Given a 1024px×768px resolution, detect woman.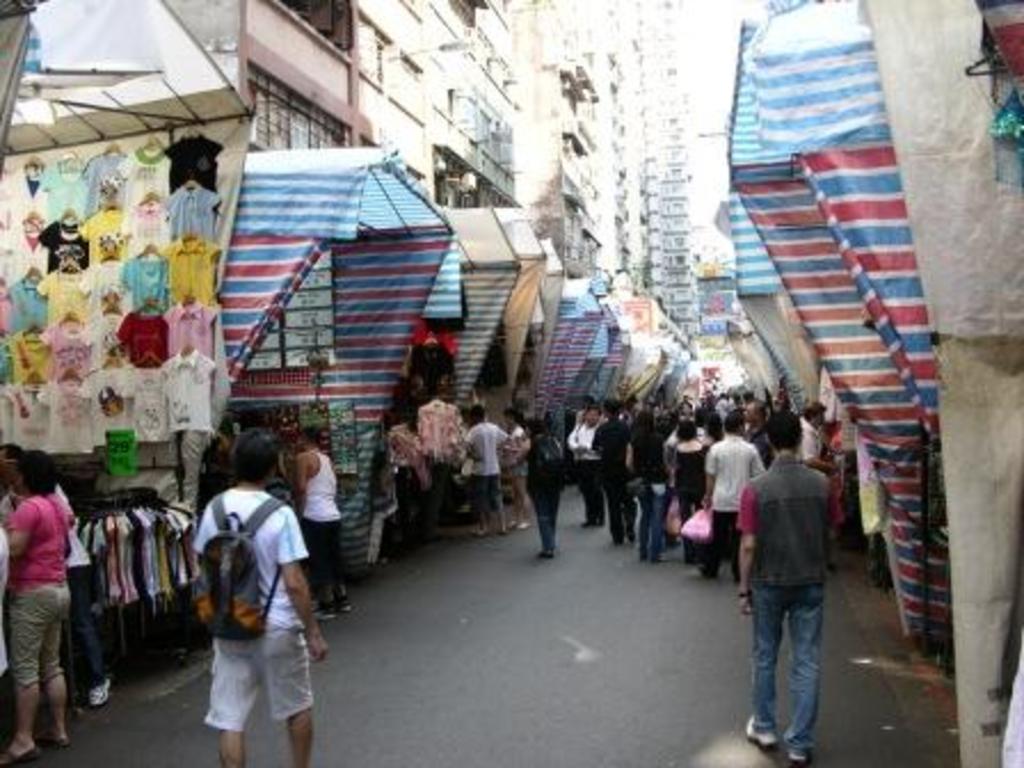
x1=0, y1=450, x2=73, y2=763.
